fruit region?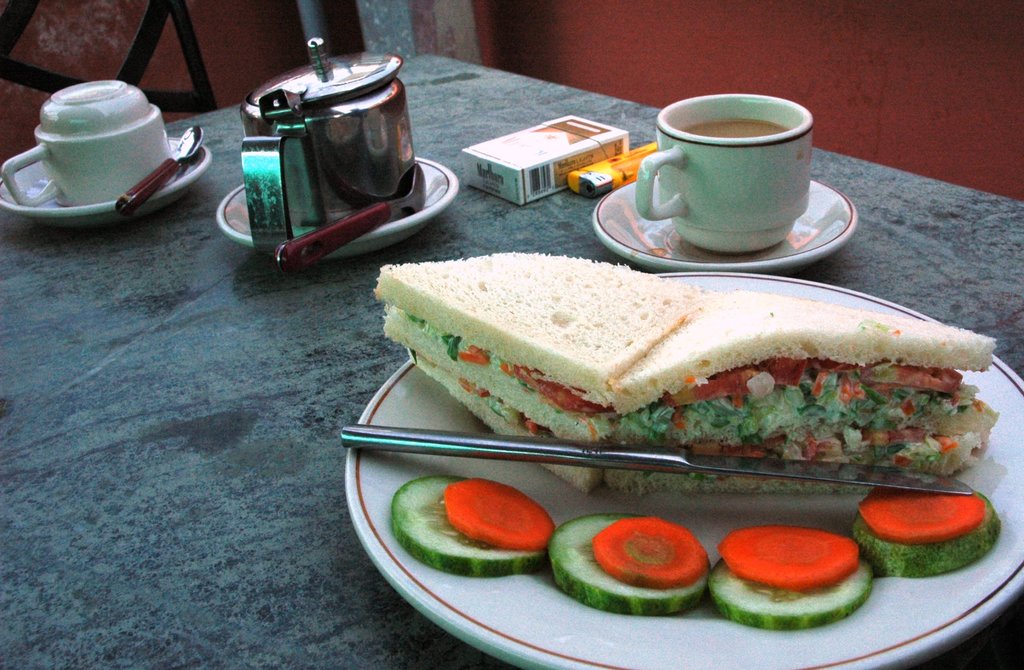
581:525:730:614
